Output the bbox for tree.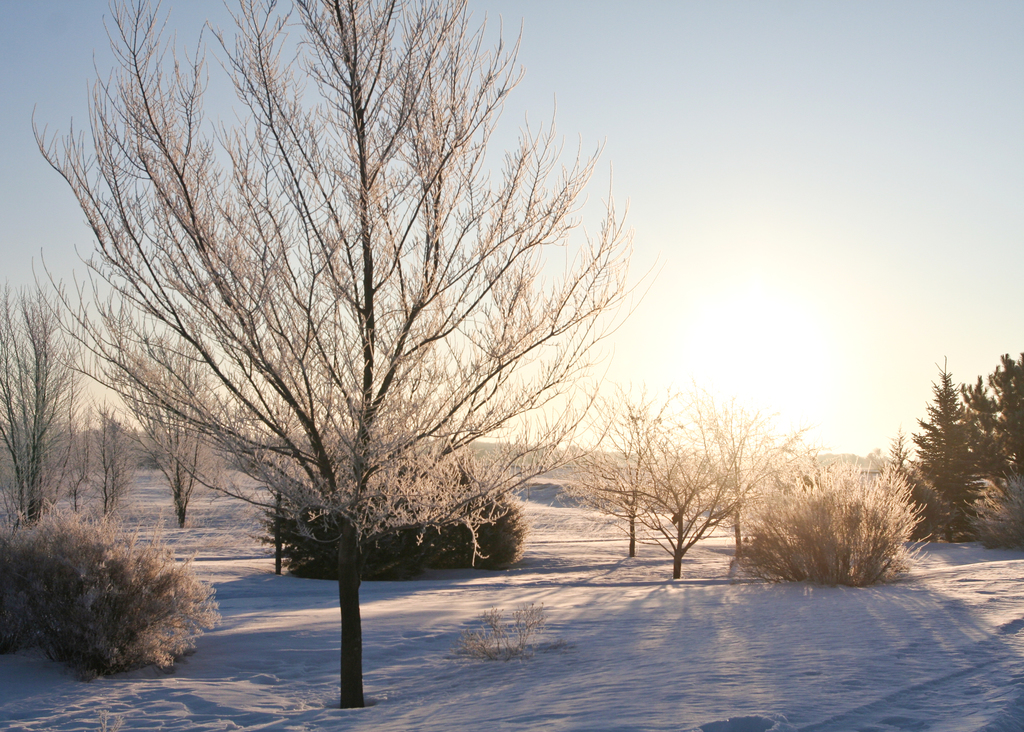
BBox(0, 275, 93, 512).
